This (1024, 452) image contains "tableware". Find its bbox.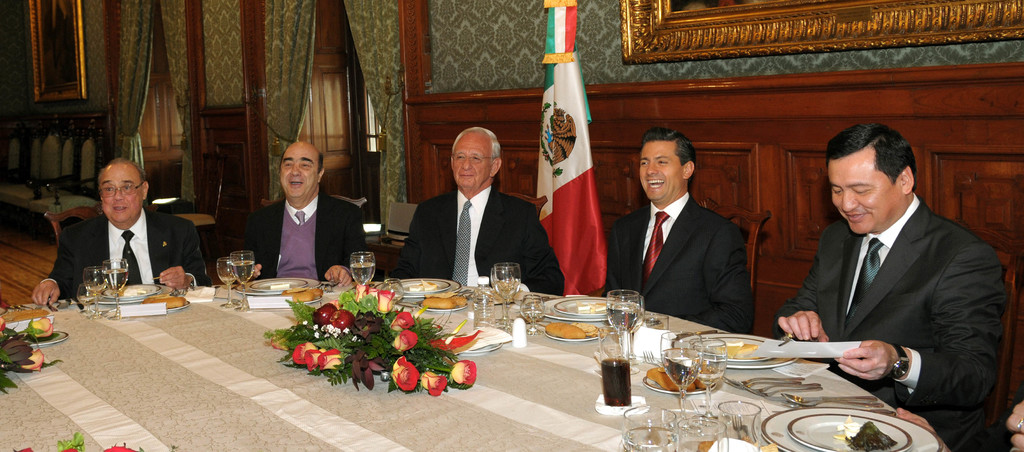
locate(609, 286, 637, 365).
